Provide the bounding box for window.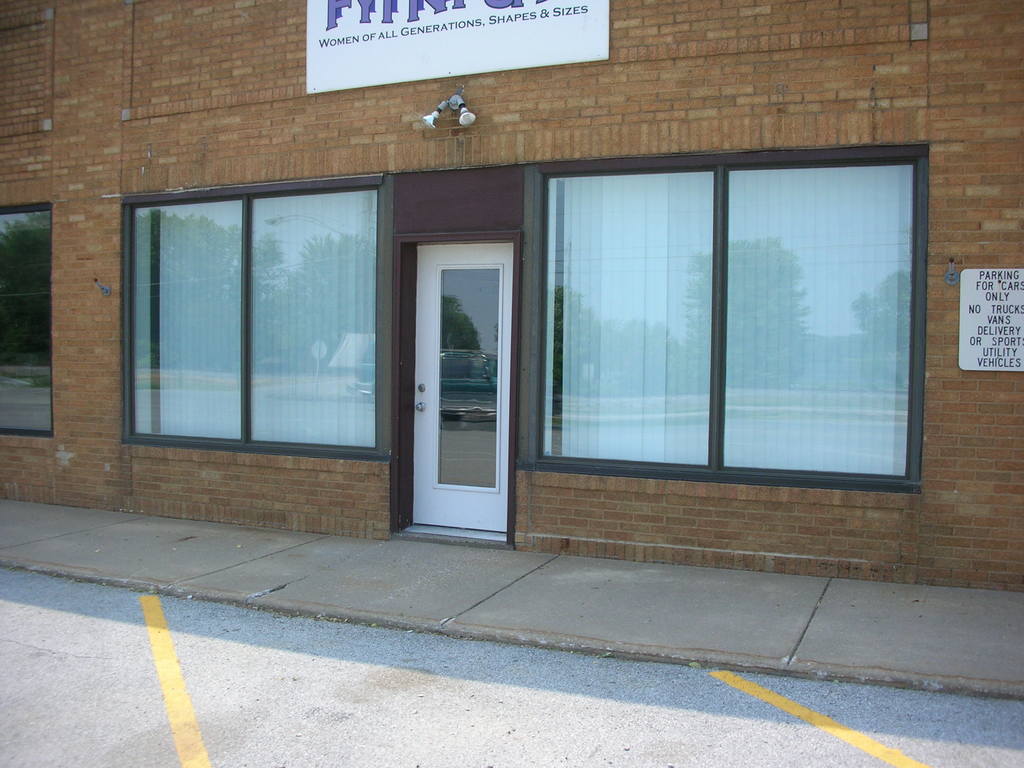
bbox=(120, 172, 390, 460).
